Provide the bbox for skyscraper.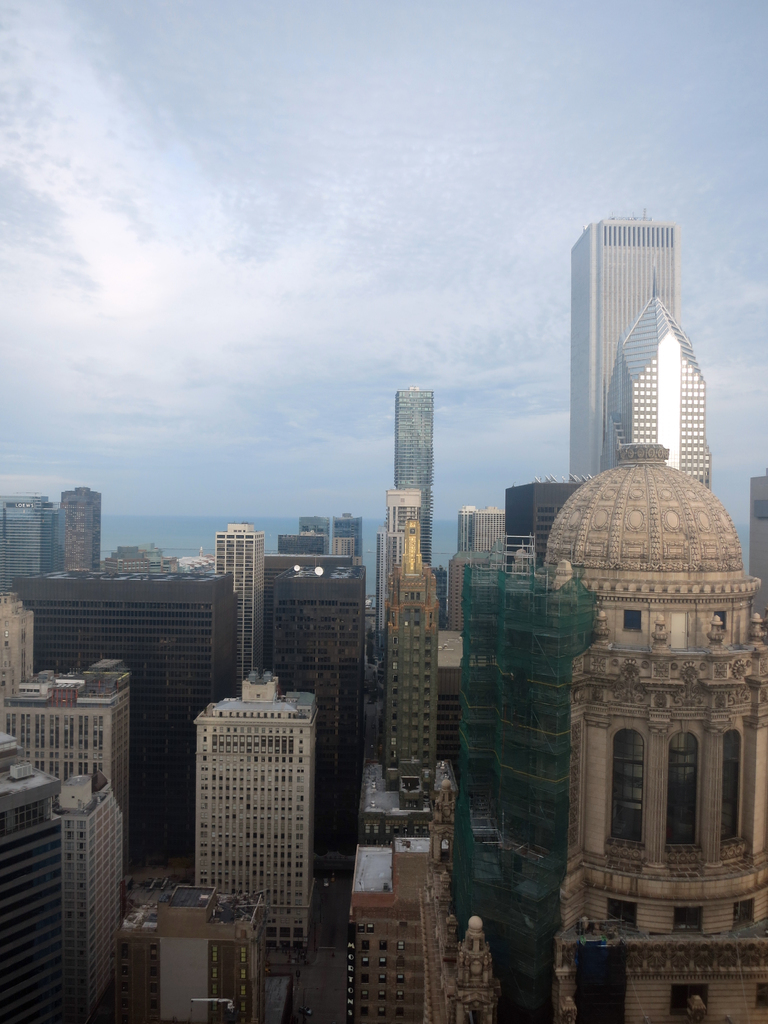
crop(16, 556, 254, 832).
